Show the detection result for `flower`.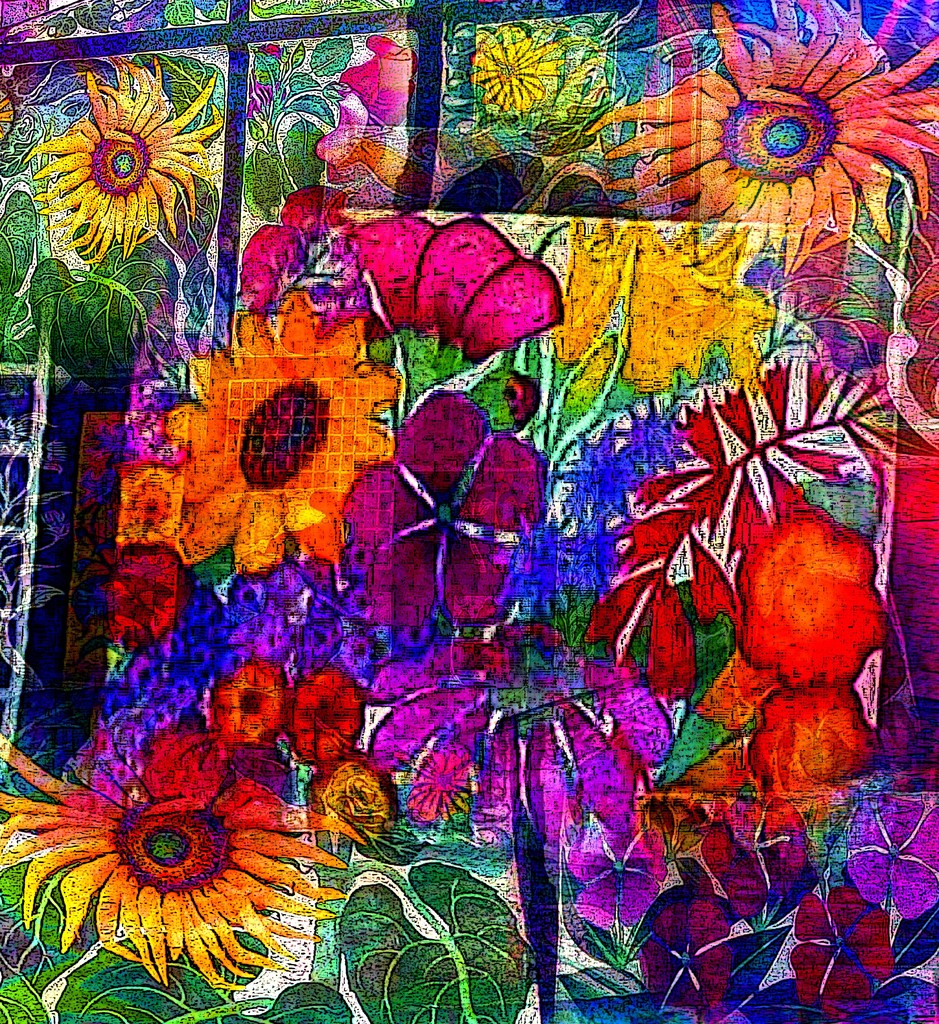
box=[159, 291, 406, 574].
